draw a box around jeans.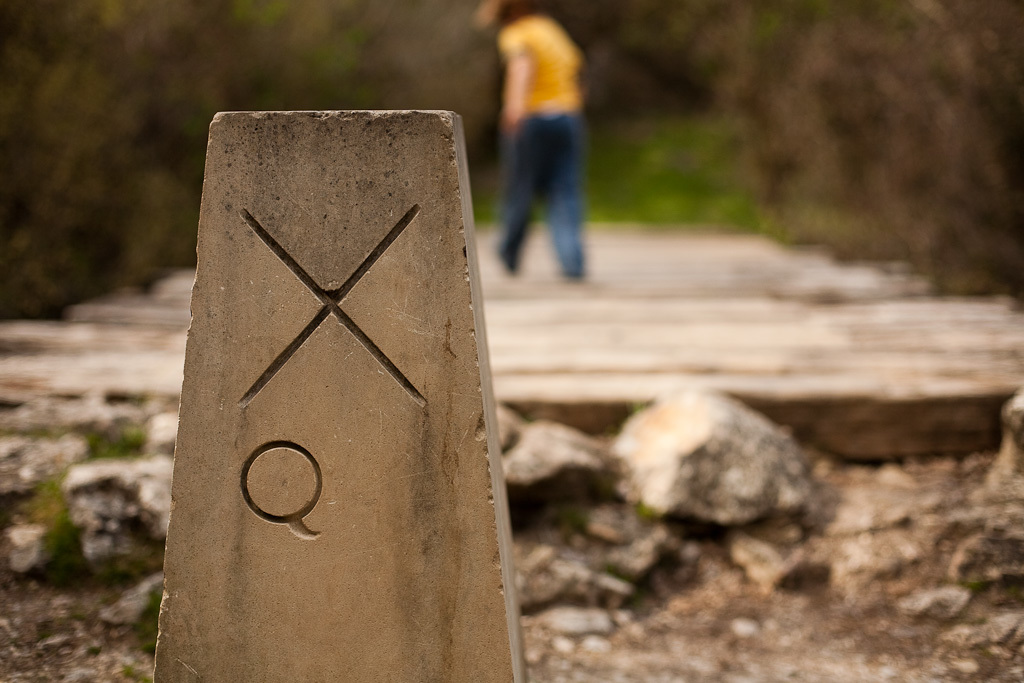
(493,119,594,274).
